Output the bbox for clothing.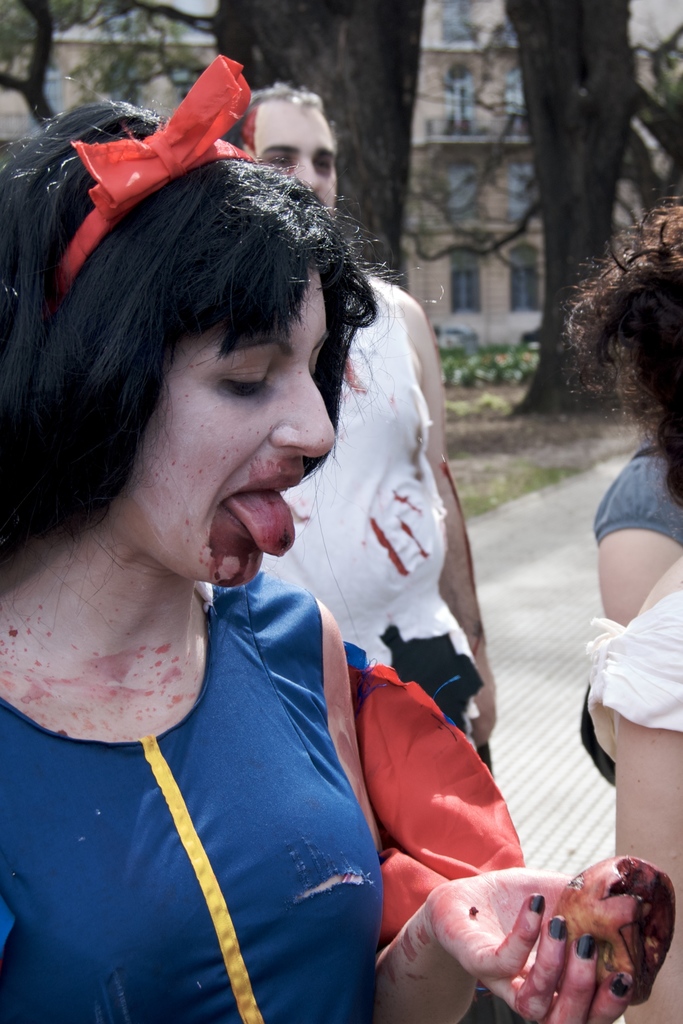
l=17, t=566, r=433, b=1007.
